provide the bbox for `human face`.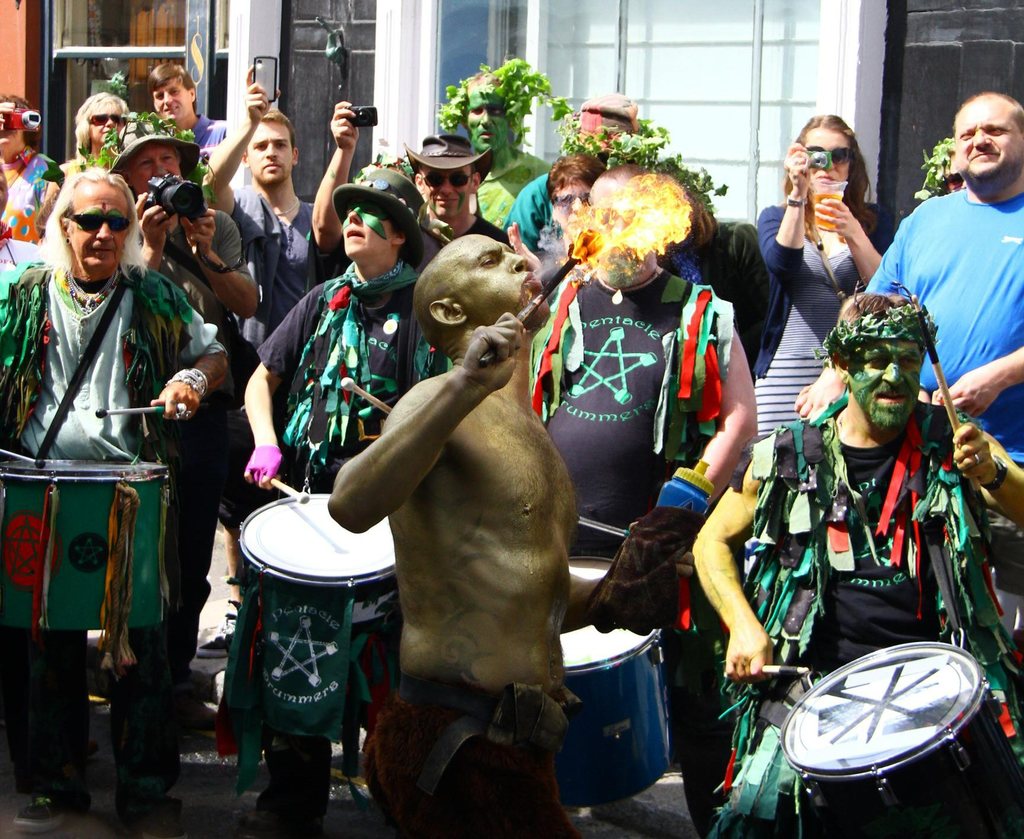
bbox(464, 234, 552, 319).
